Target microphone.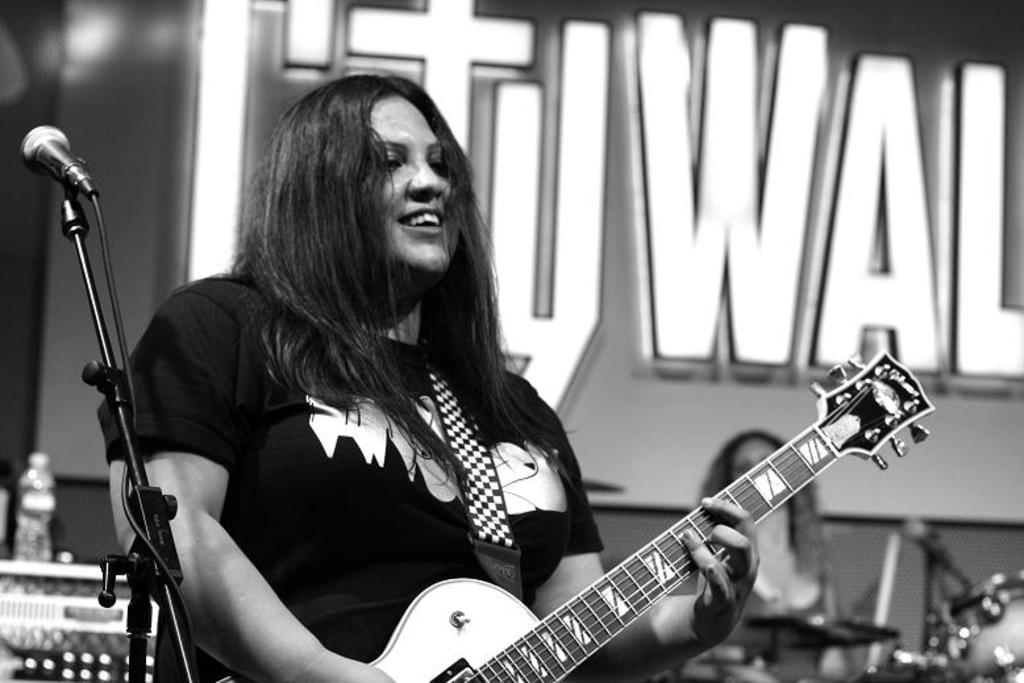
Target region: [x1=4, y1=130, x2=95, y2=201].
